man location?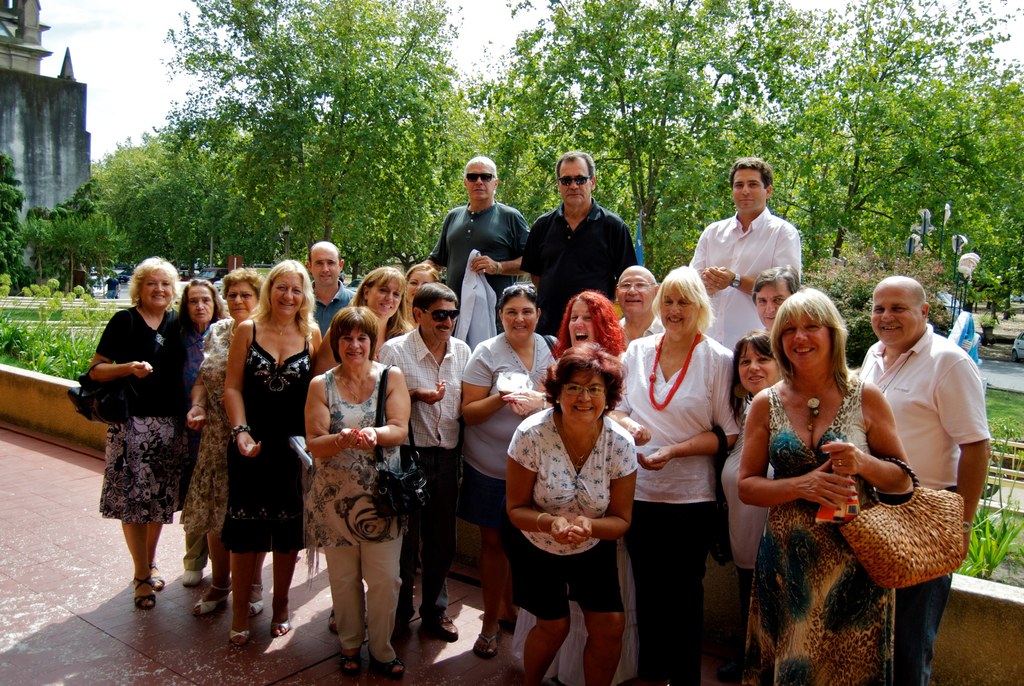
box=[305, 243, 357, 338]
